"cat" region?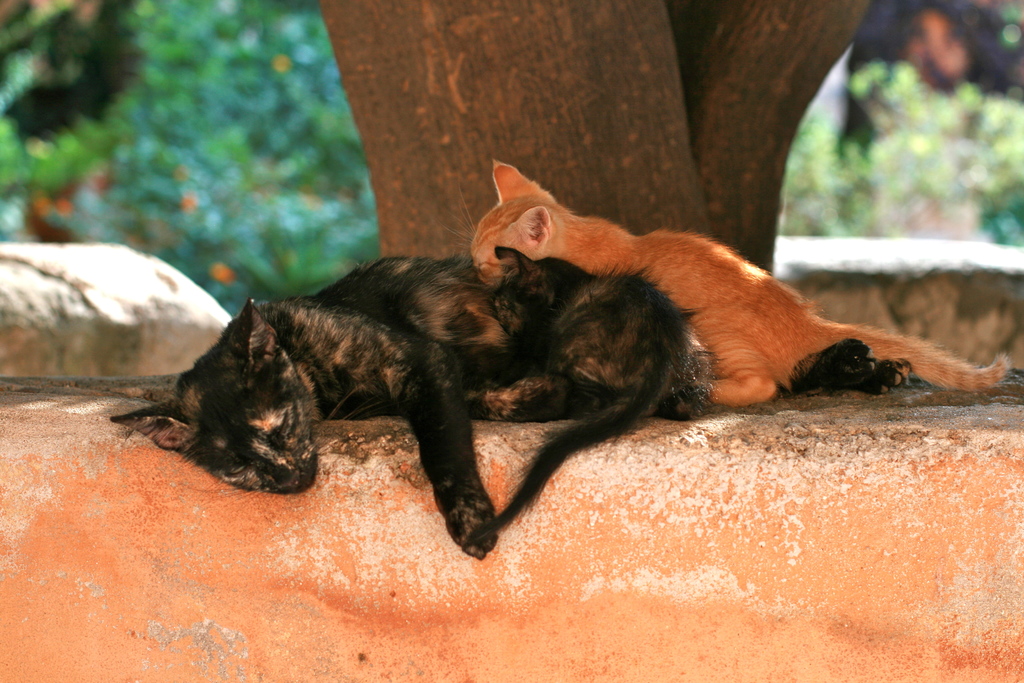
crop(460, 157, 1018, 401)
